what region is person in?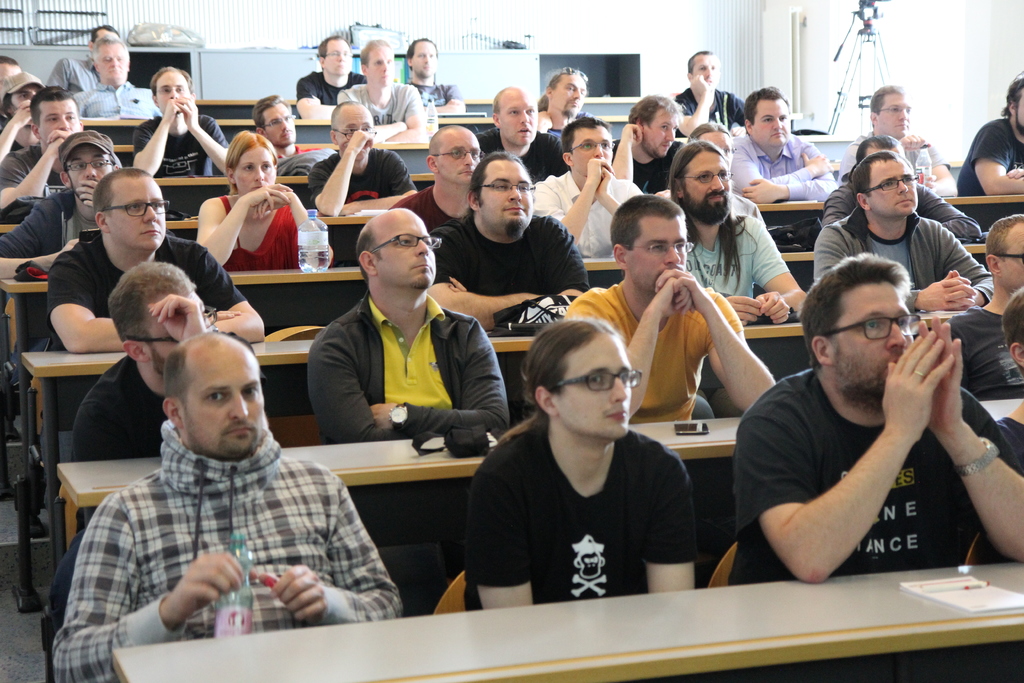
bbox=[199, 130, 333, 265].
